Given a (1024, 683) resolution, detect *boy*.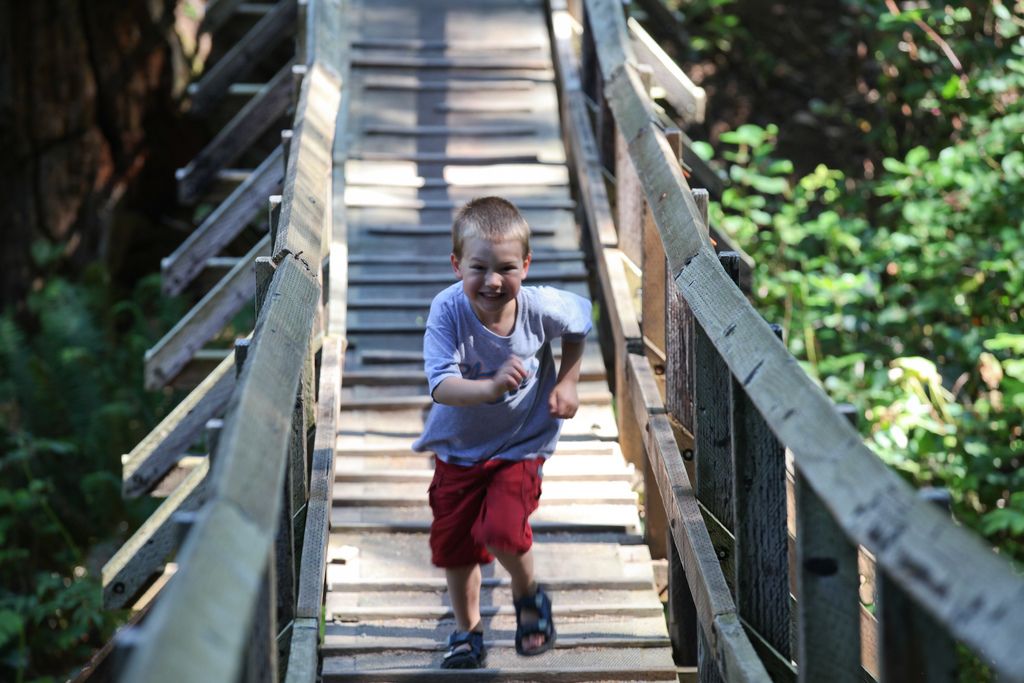
(x1=407, y1=192, x2=595, y2=672).
